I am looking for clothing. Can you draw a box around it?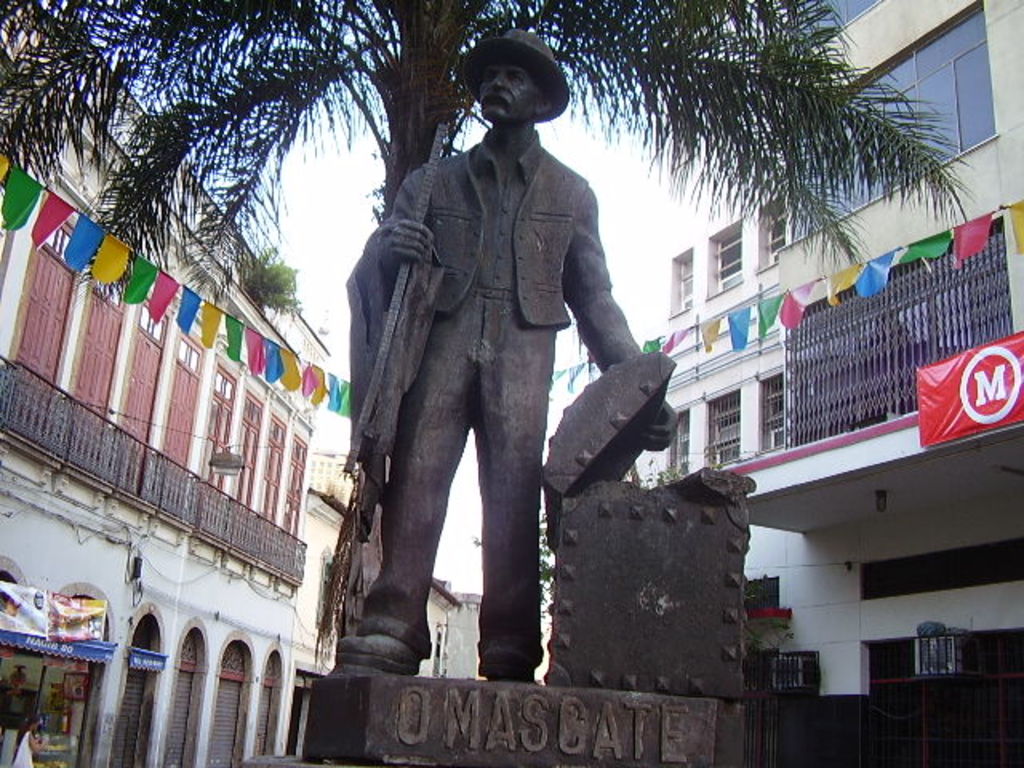
Sure, the bounding box is x1=312, y1=101, x2=611, y2=682.
